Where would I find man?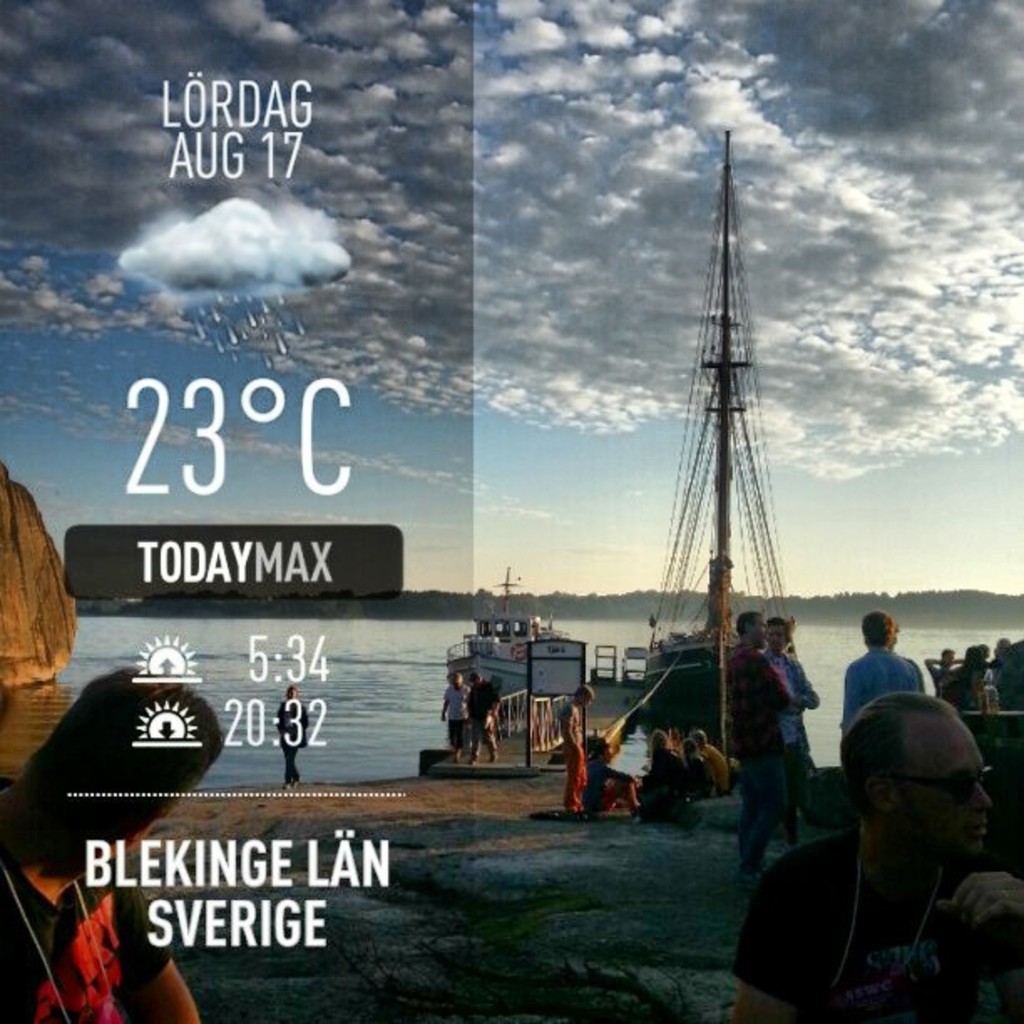
At bbox=[763, 703, 1004, 1021].
